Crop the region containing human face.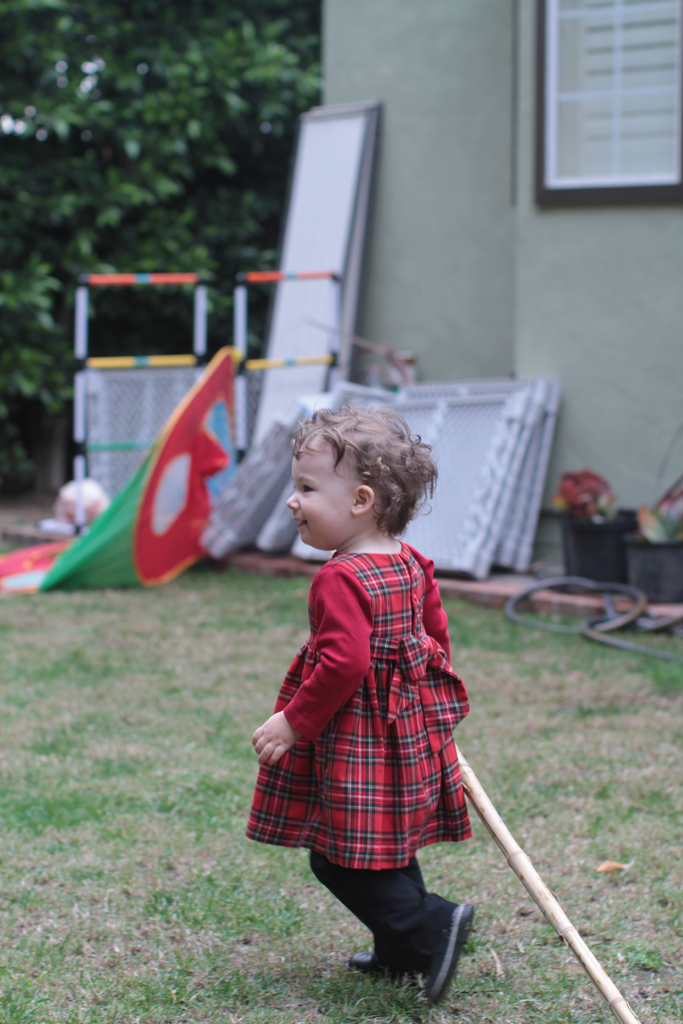
Crop region: <box>288,444,350,544</box>.
